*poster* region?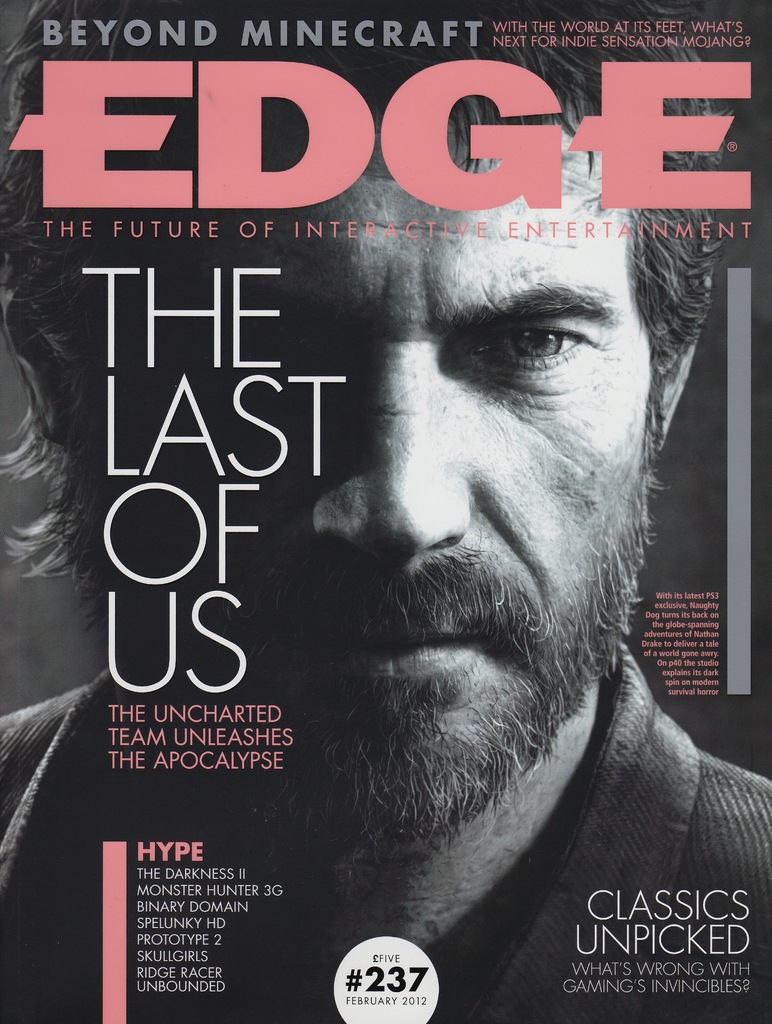
locate(2, 0, 771, 1023)
